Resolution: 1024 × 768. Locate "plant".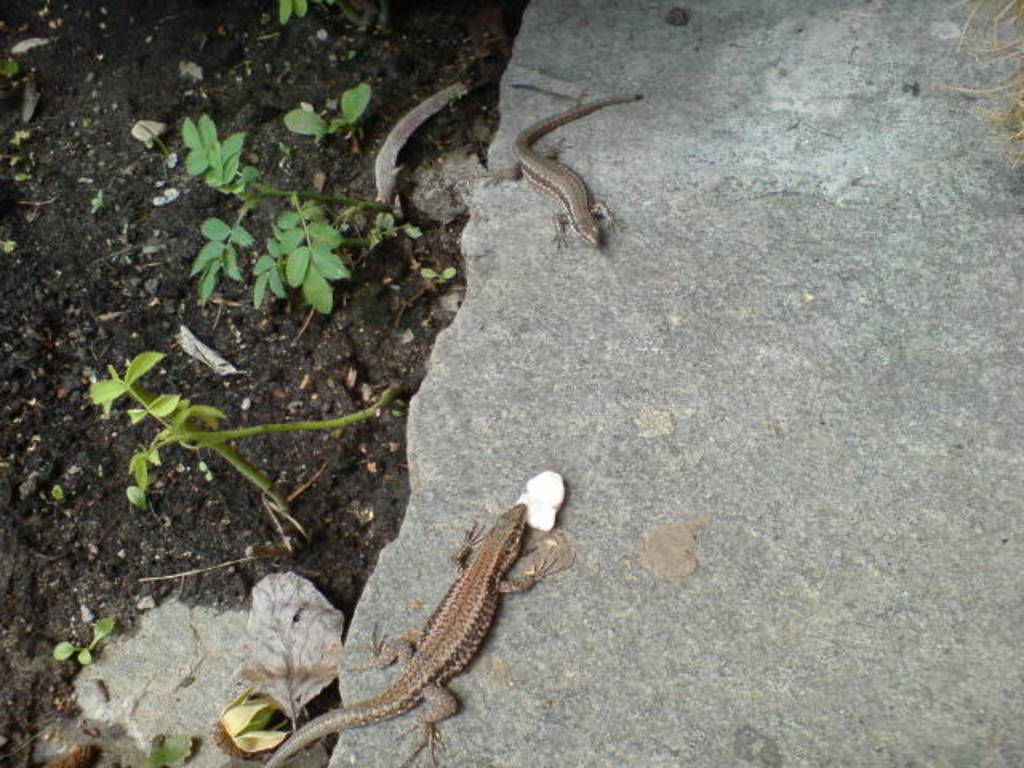
{"x1": 421, "y1": 262, "x2": 461, "y2": 288}.
